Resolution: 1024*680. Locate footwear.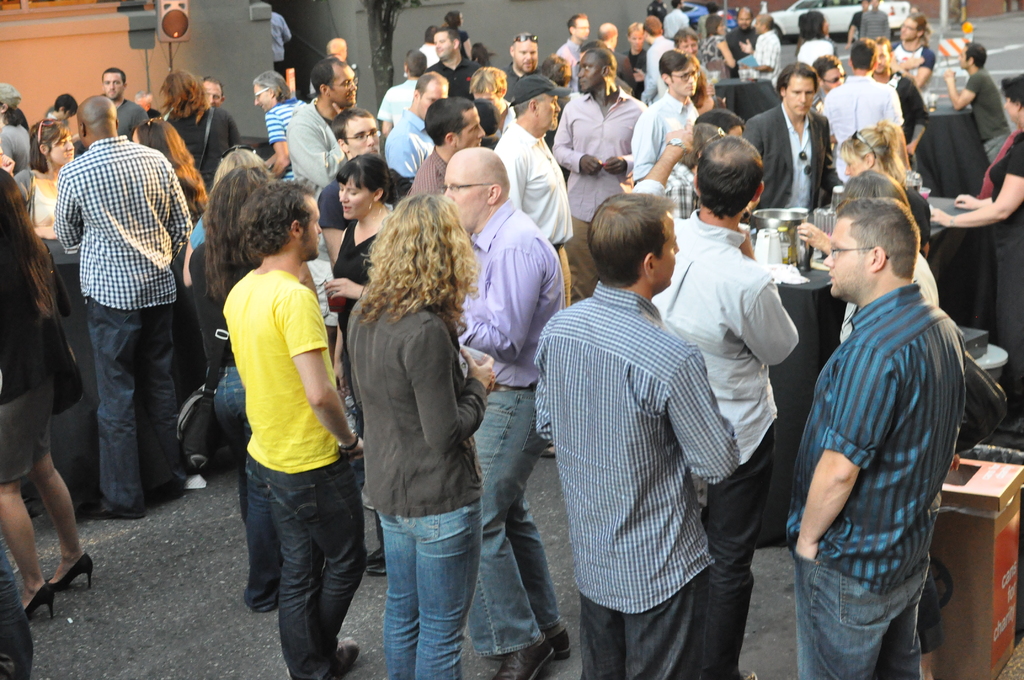
367:544:385:563.
